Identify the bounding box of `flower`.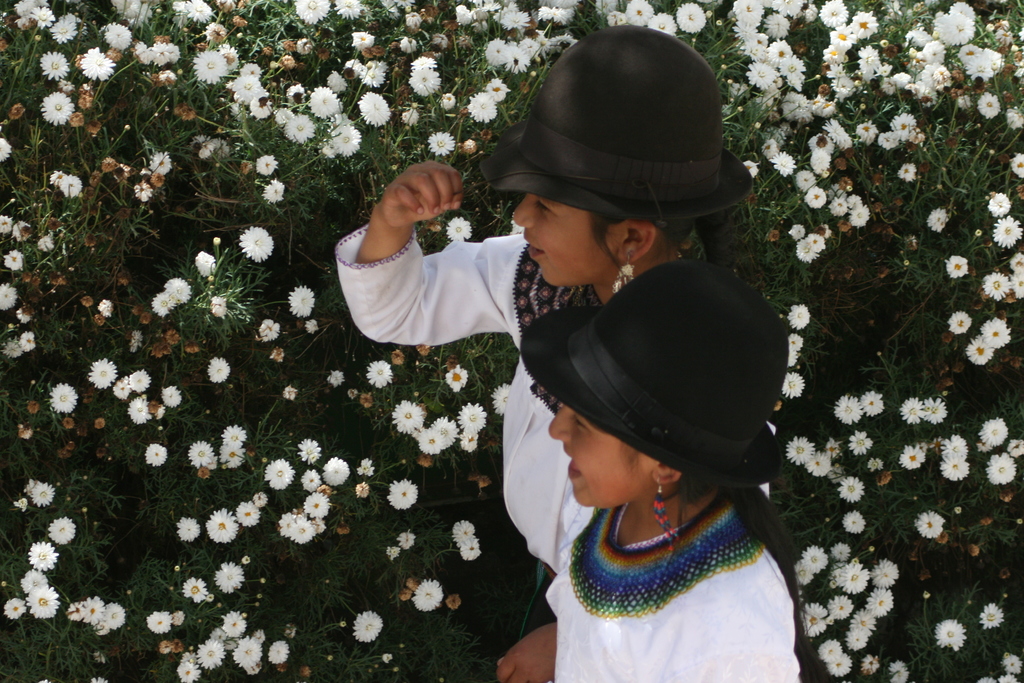
locate(625, 1, 653, 24).
